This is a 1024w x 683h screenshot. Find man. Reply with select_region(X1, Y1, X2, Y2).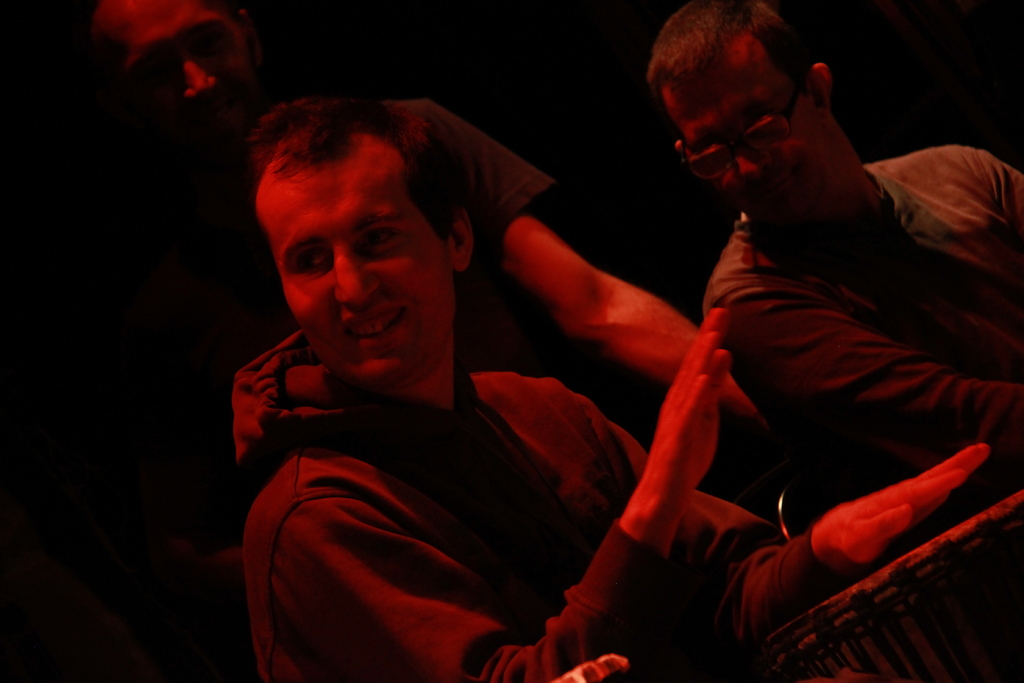
select_region(79, 0, 764, 465).
